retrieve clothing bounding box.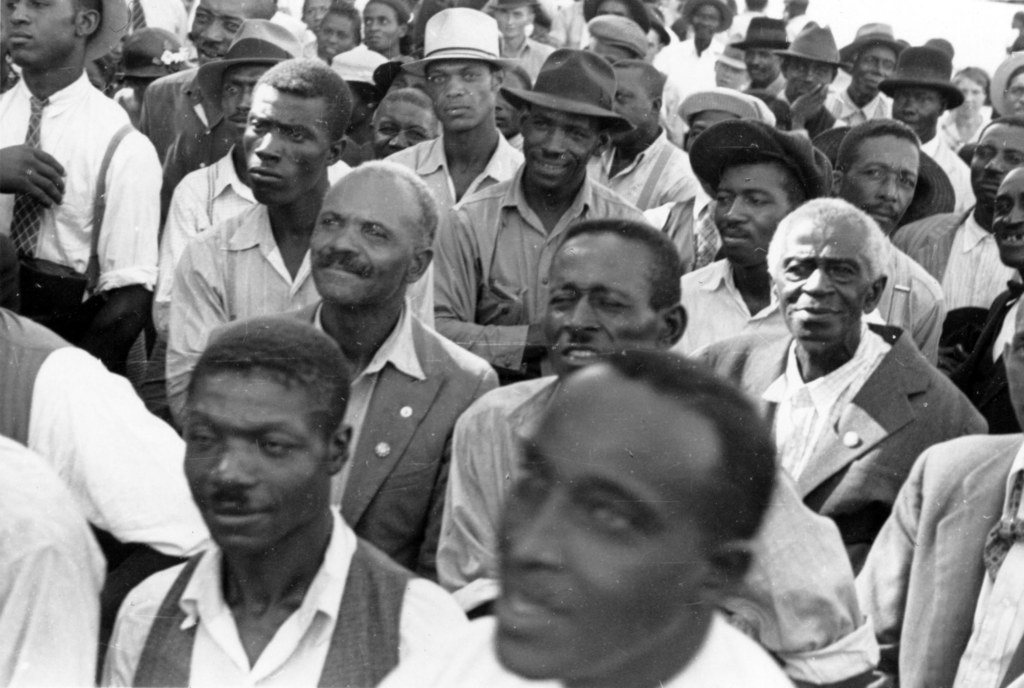
Bounding box: [x1=494, y1=37, x2=556, y2=95].
